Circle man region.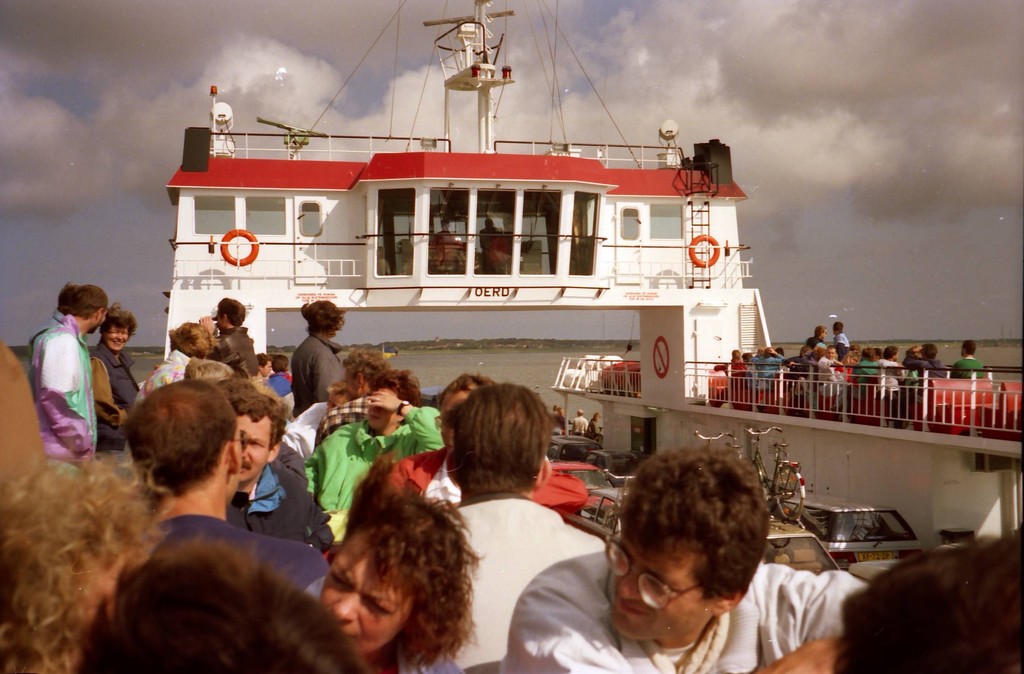
Region: 225,379,334,556.
